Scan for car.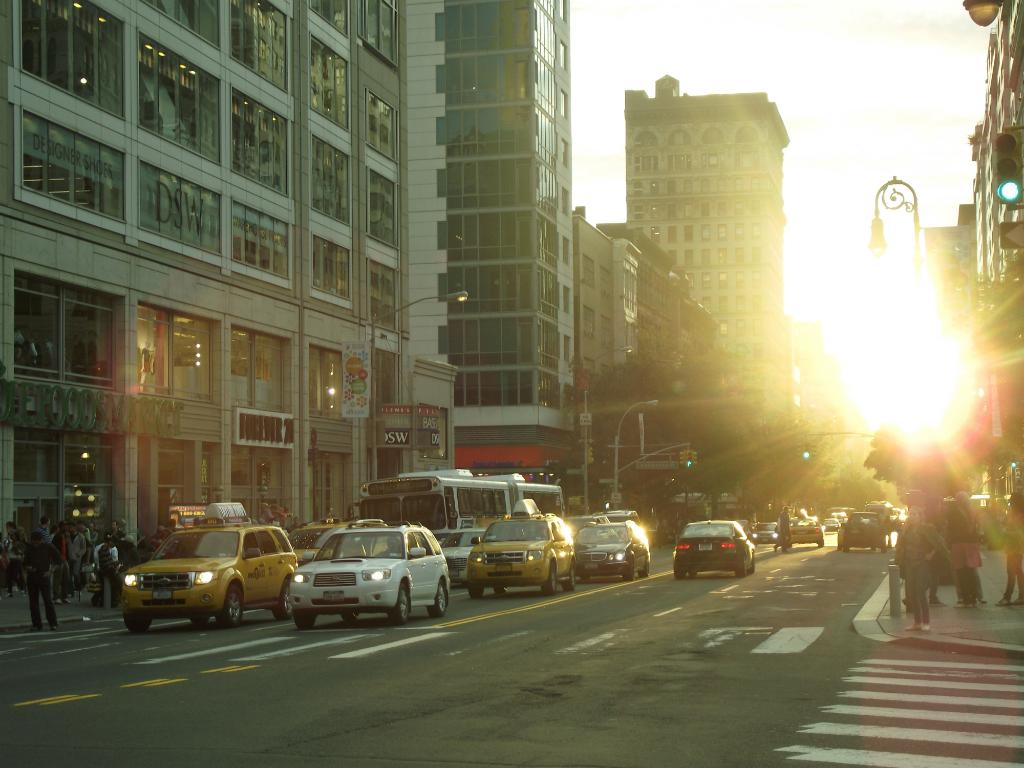
Scan result: l=749, t=522, r=779, b=547.
